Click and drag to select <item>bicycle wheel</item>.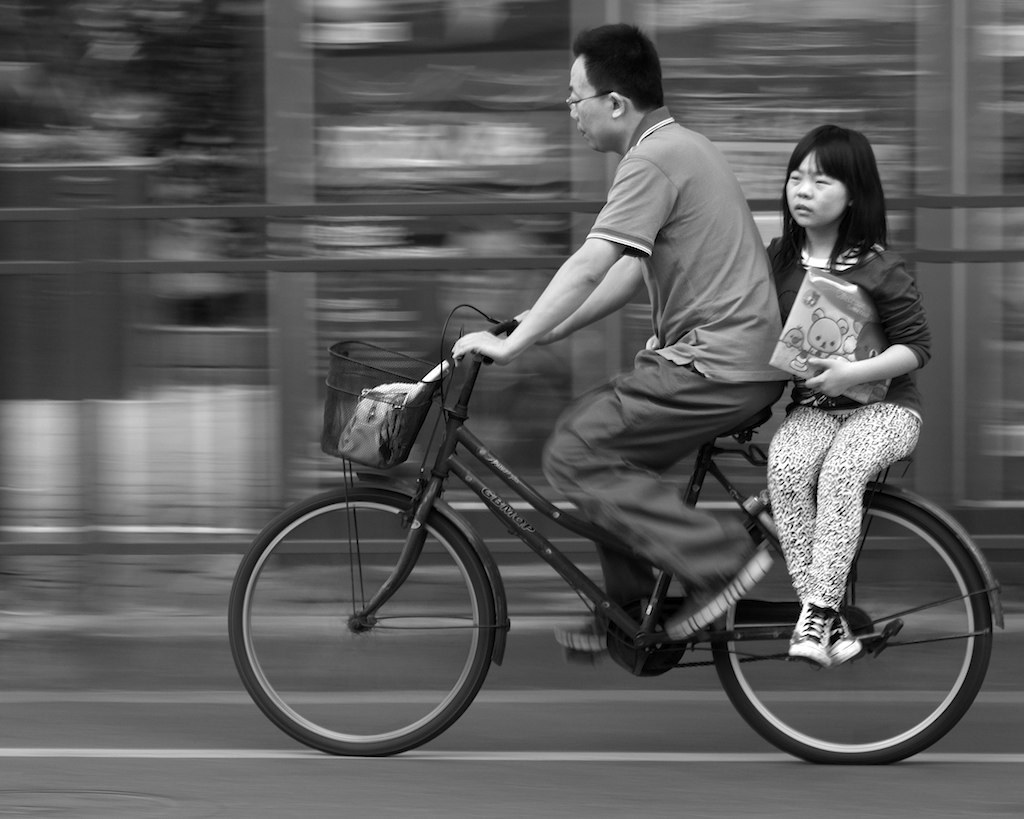
Selection: <bbox>709, 407, 976, 761</bbox>.
